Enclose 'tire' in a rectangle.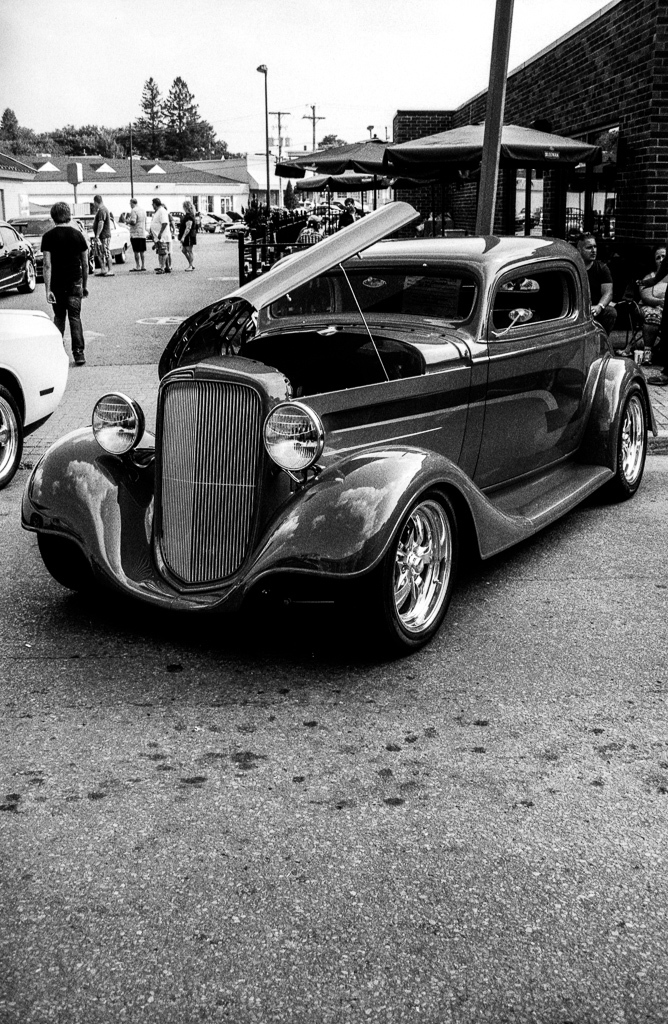
rect(329, 492, 462, 653).
